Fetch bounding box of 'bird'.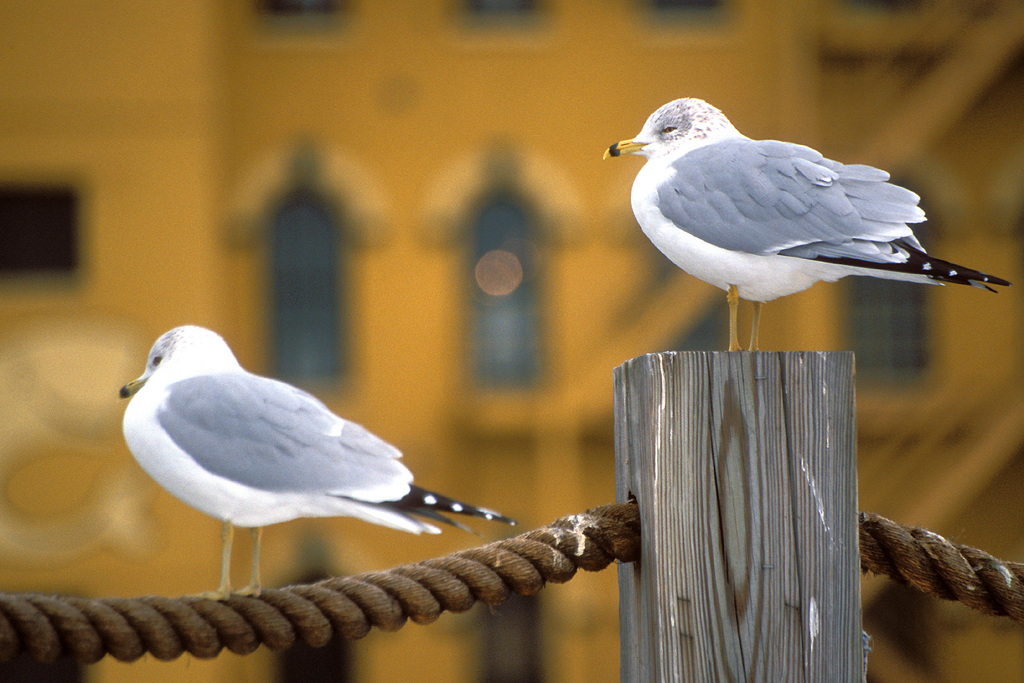
Bbox: bbox=[604, 95, 1013, 349].
